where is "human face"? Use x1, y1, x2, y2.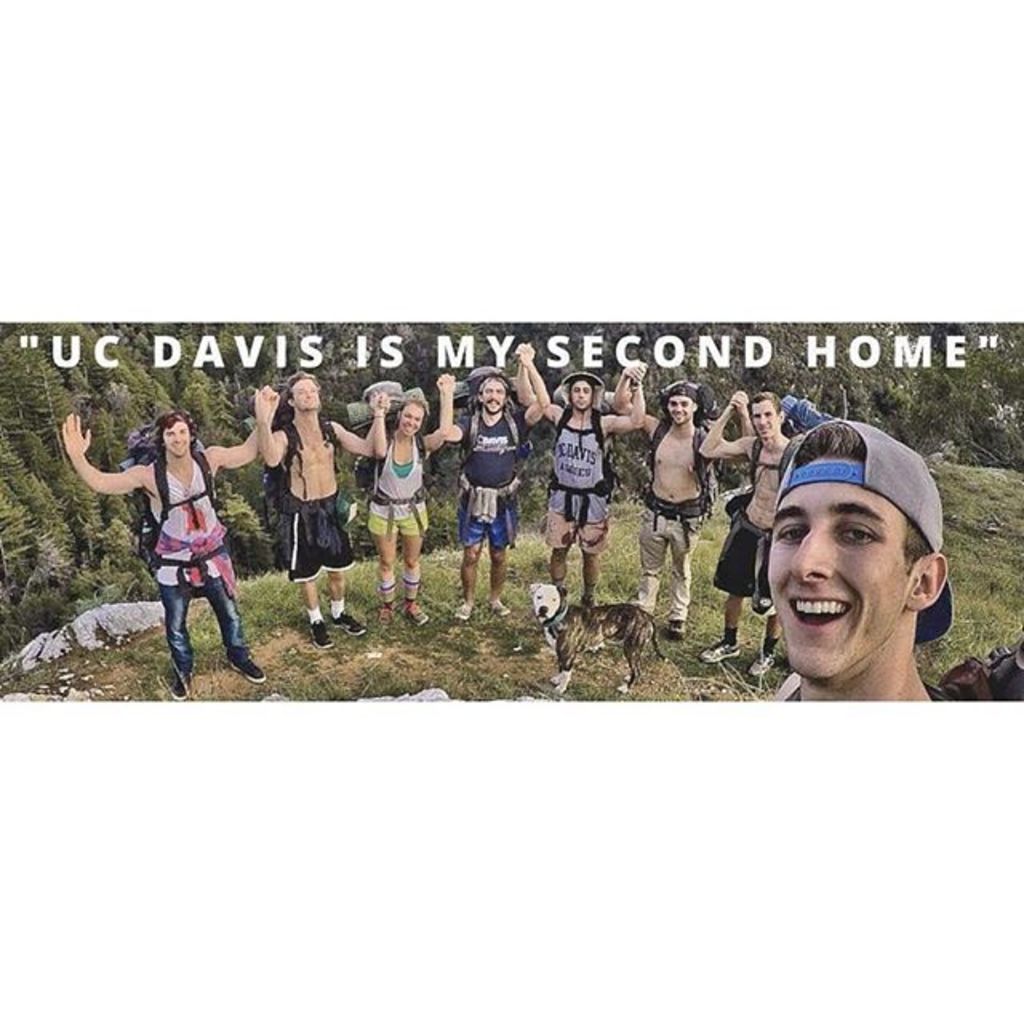
664, 395, 696, 421.
